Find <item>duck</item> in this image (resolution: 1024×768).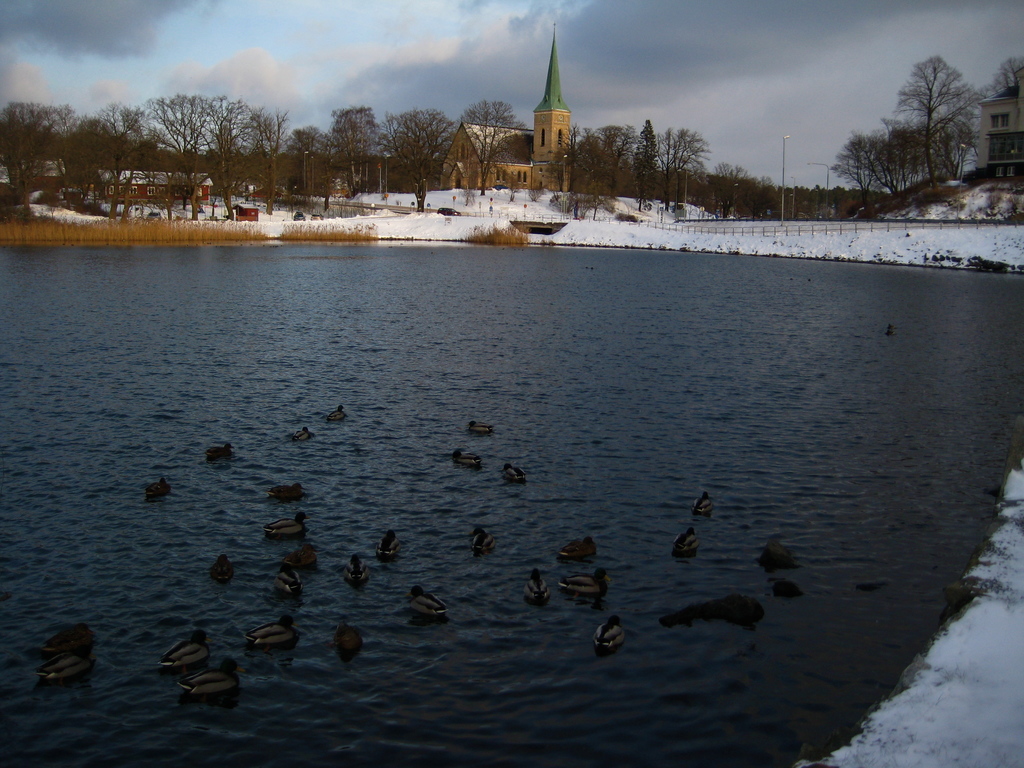
bbox=[593, 616, 624, 655].
